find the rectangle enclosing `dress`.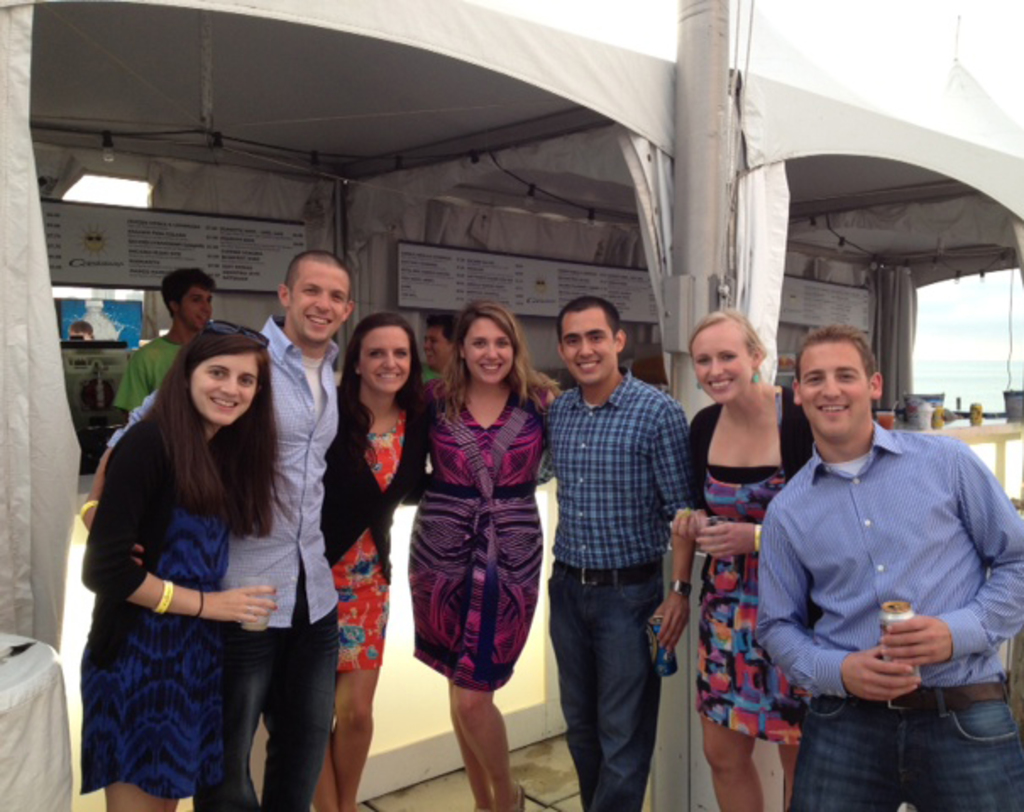
[74,413,228,790].
